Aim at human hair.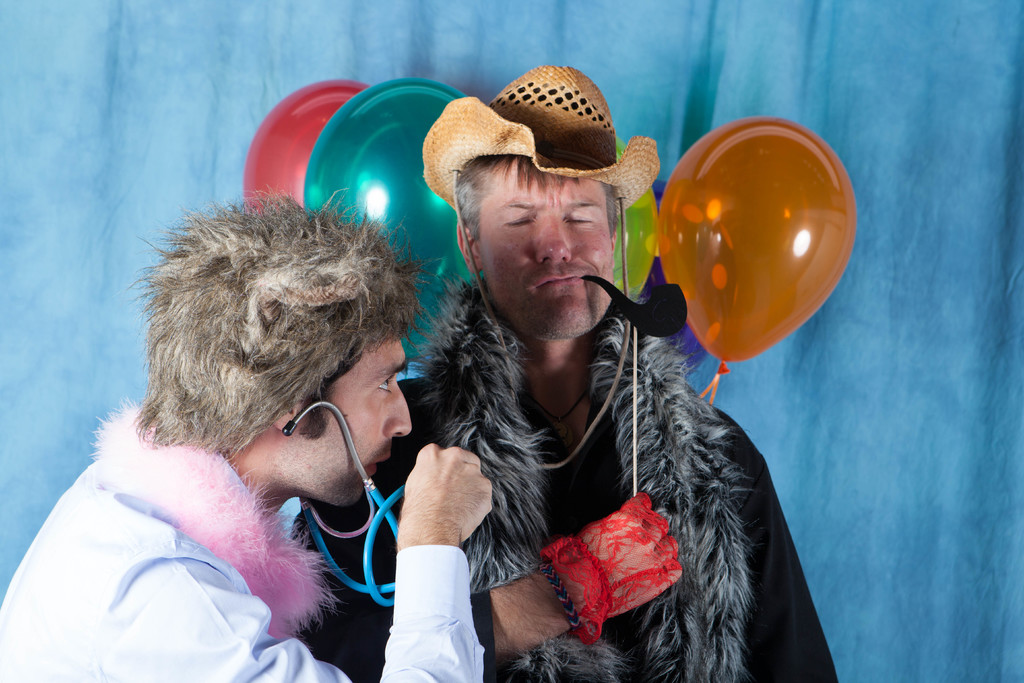
Aimed at <region>103, 177, 438, 502</region>.
